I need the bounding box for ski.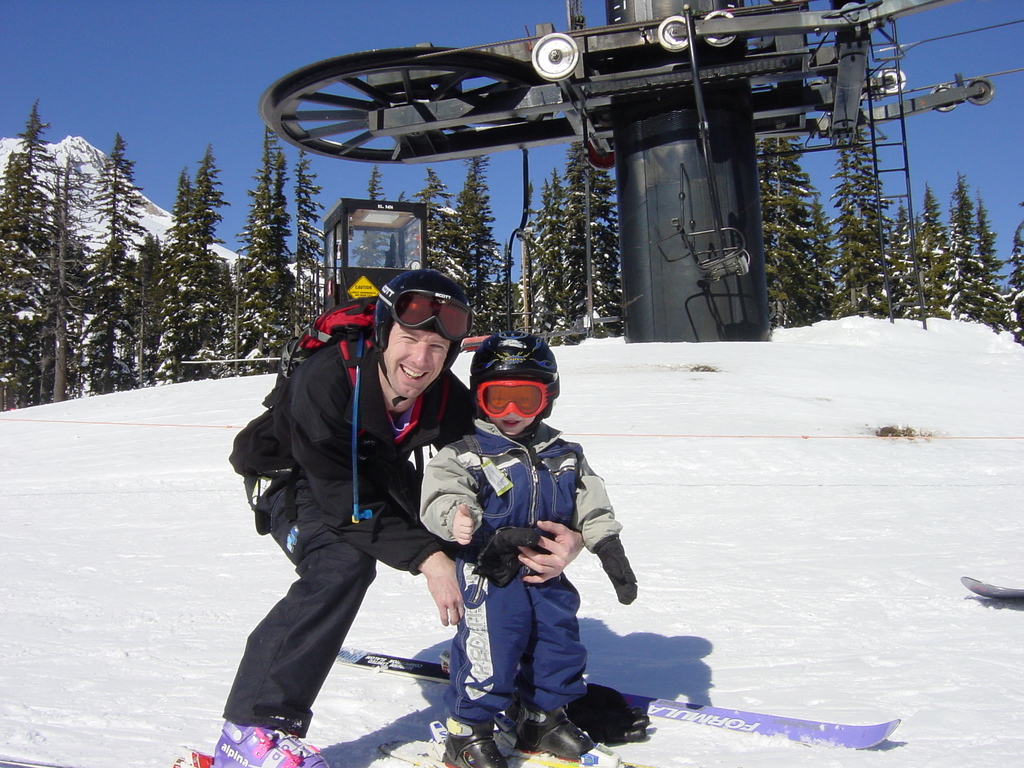
Here it is: box(953, 574, 1023, 611).
